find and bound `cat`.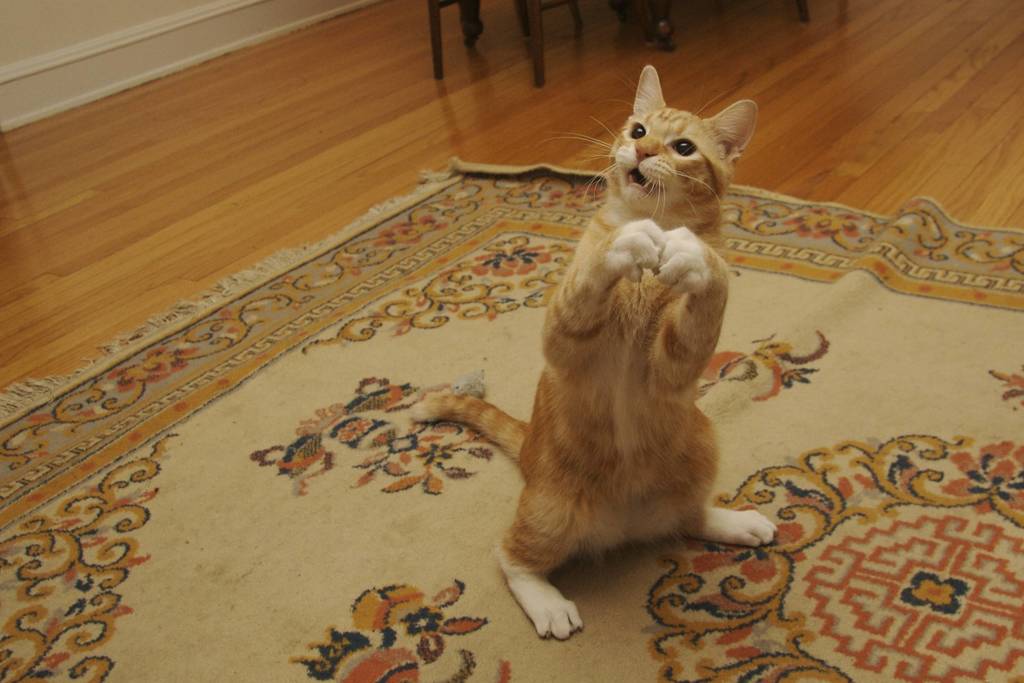
Bound: x1=405 y1=67 x2=778 y2=641.
